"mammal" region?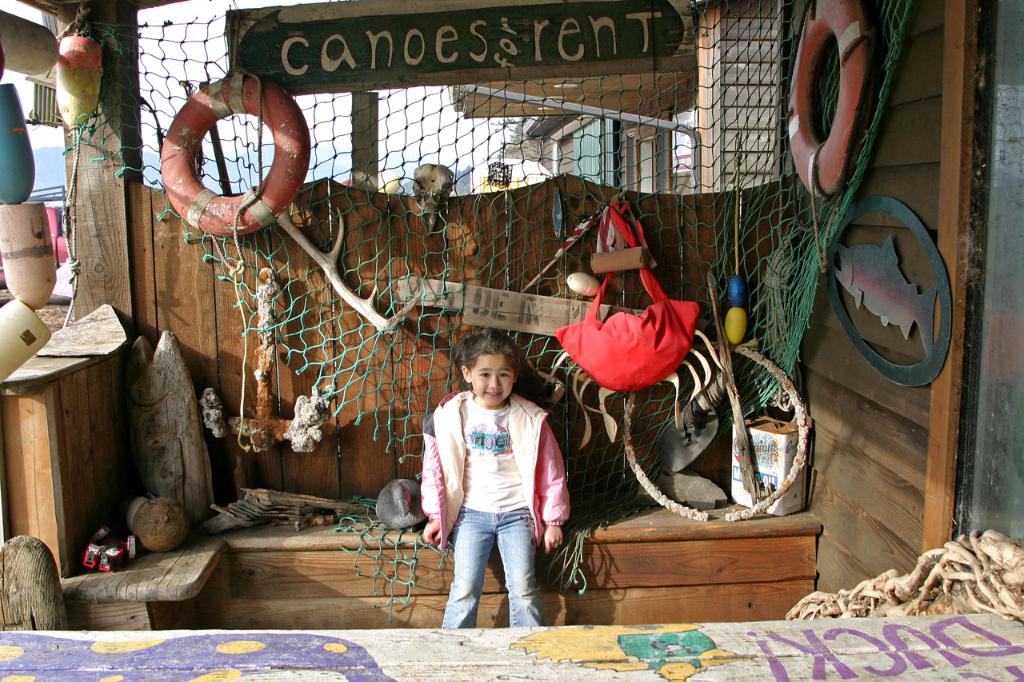
414,327,572,627
